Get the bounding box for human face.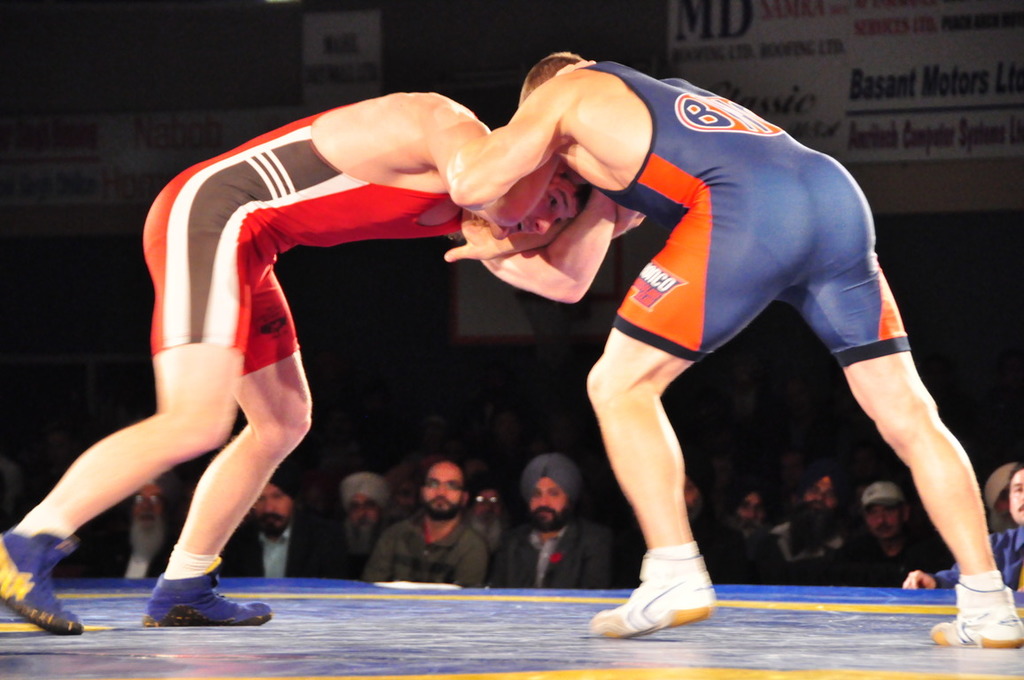
(x1=1008, y1=472, x2=1023, y2=521).
